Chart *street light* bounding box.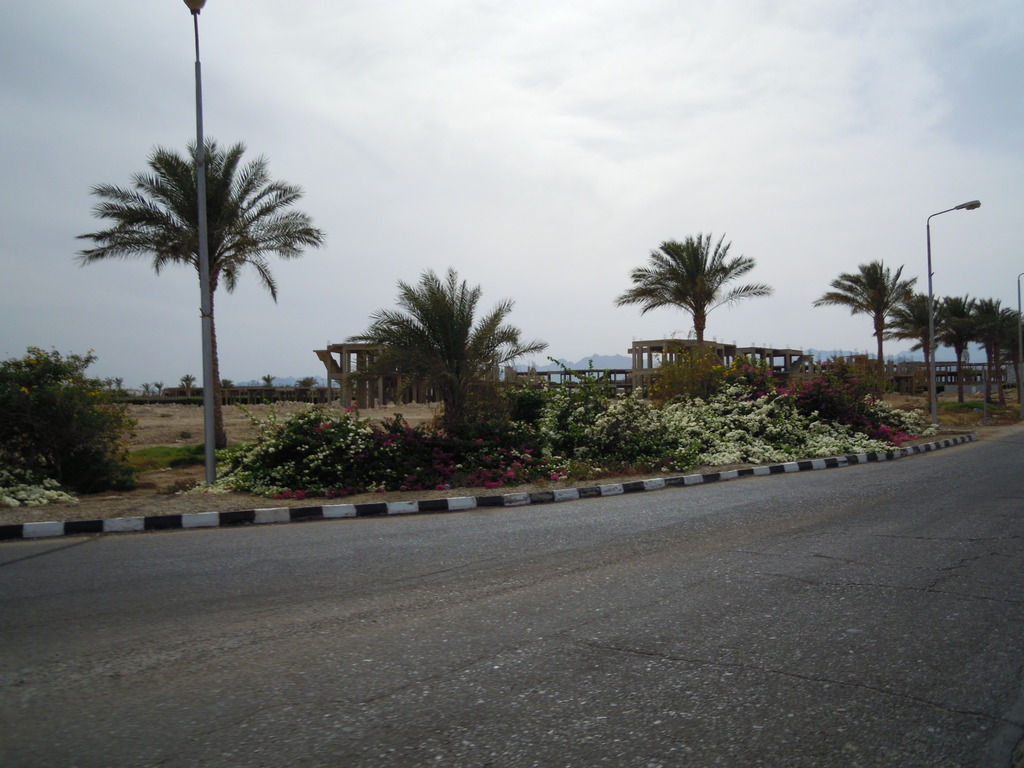
Charted: Rect(1017, 270, 1023, 397).
